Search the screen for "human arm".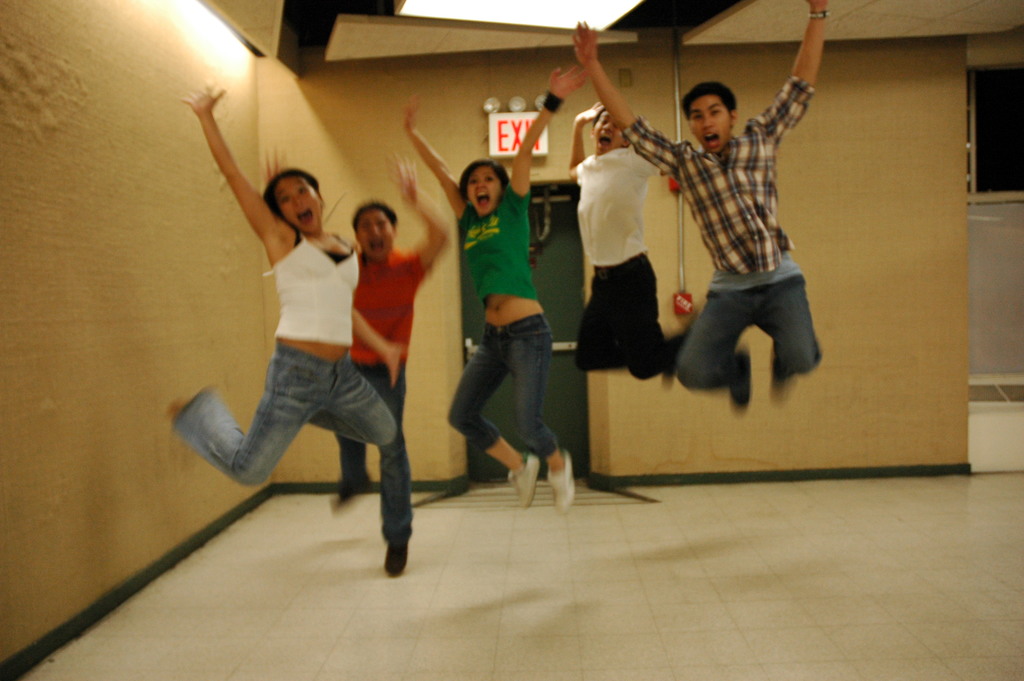
Found at detection(401, 93, 475, 224).
